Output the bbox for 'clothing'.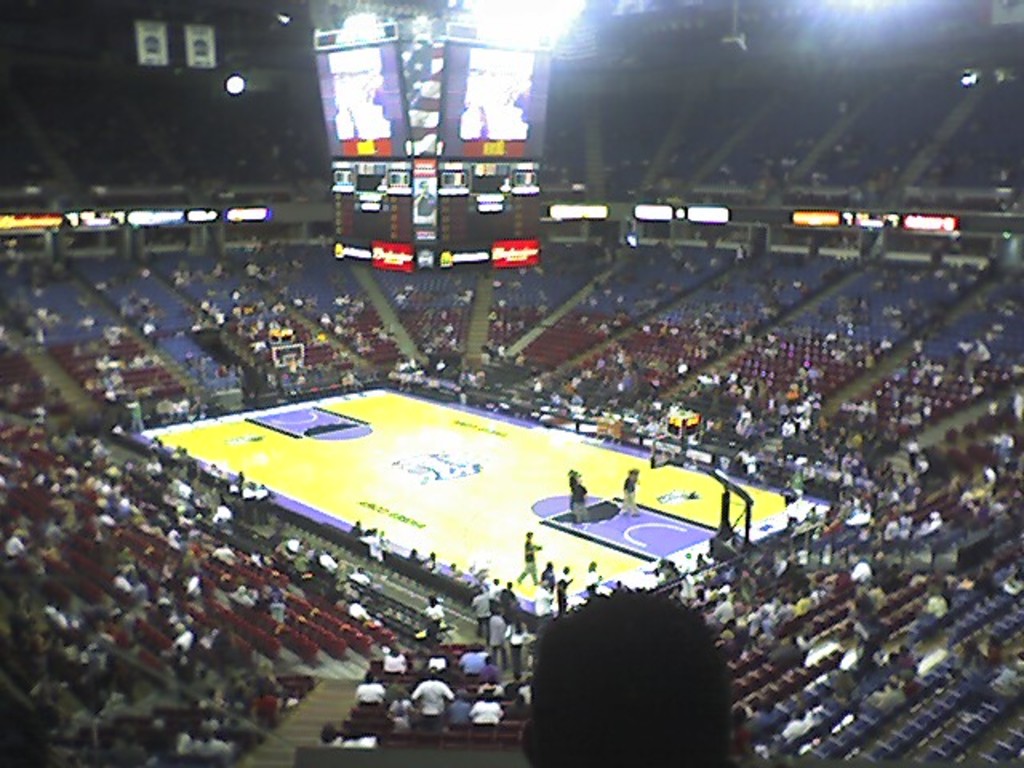
crop(506, 626, 525, 672).
